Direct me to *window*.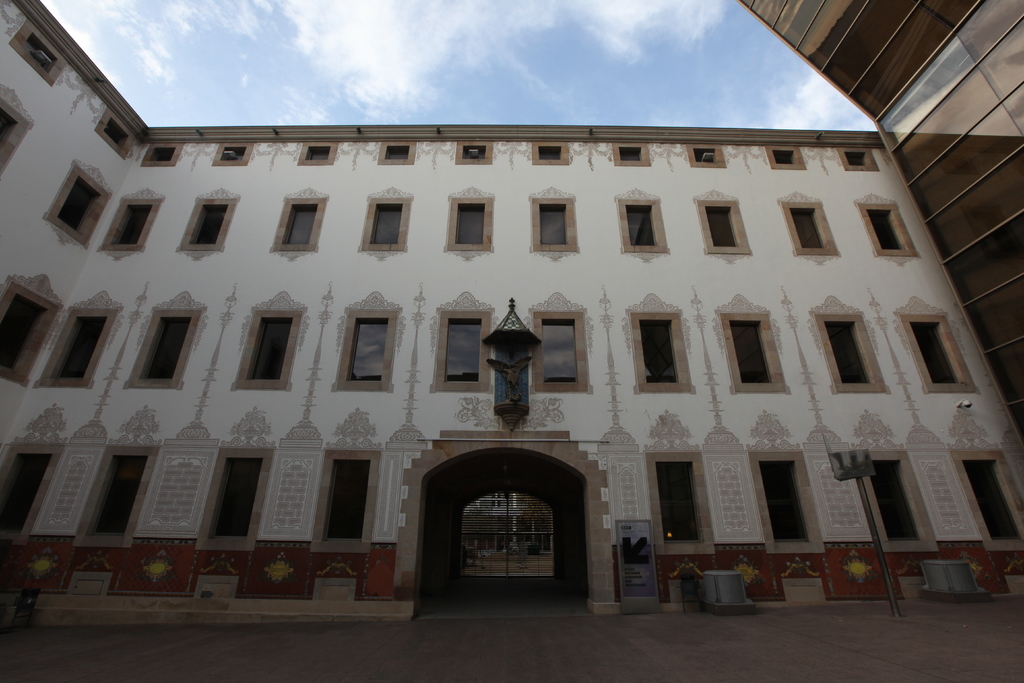
Direction: region(189, 203, 227, 241).
